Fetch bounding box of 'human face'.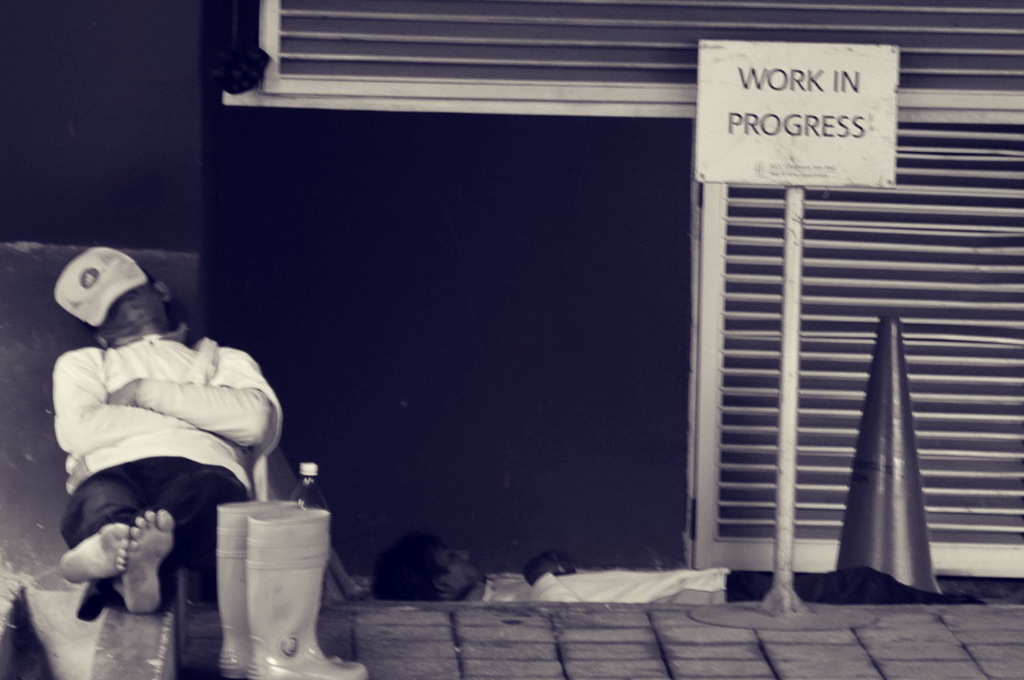
Bbox: crop(101, 283, 162, 332).
